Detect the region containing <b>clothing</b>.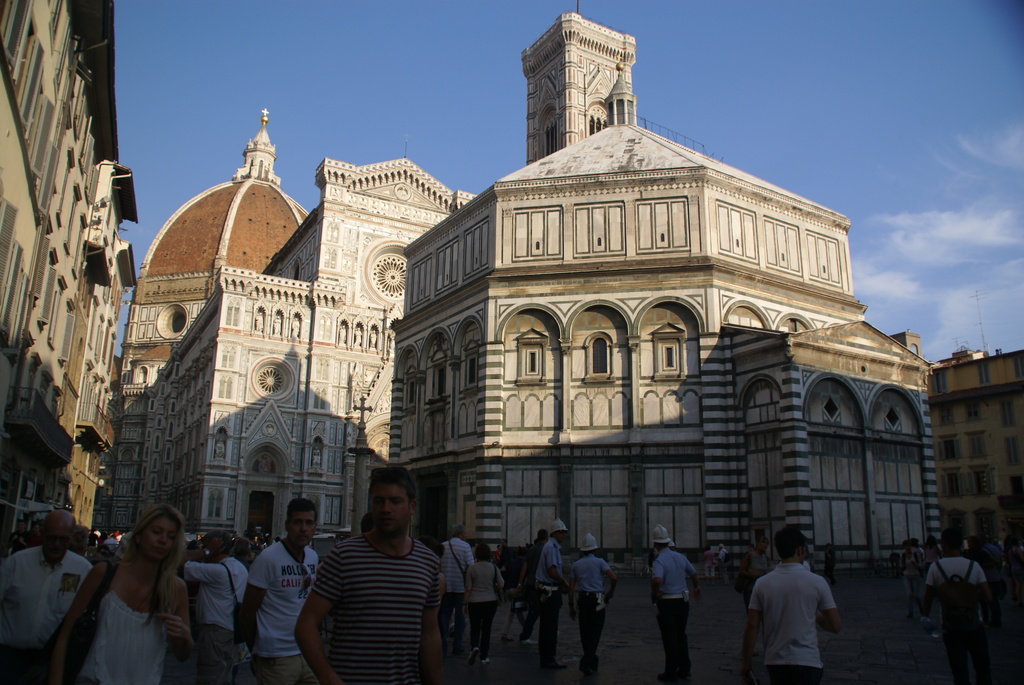
detection(570, 555, 612, 684).
